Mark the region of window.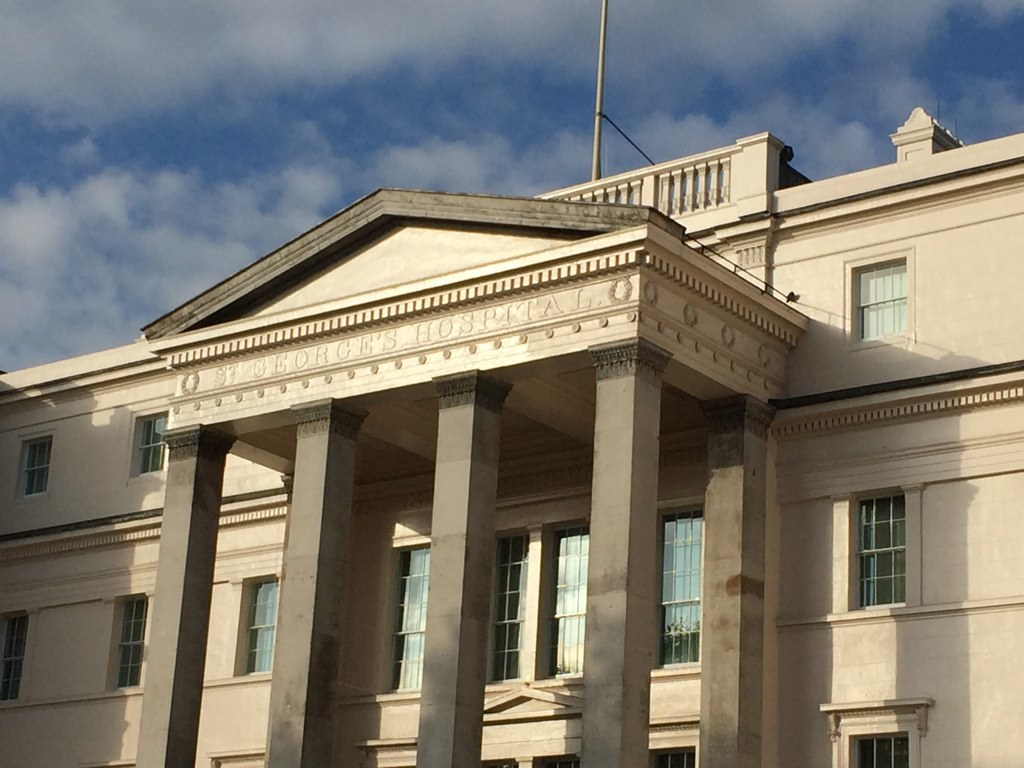
Region: (647,503,707,672).
